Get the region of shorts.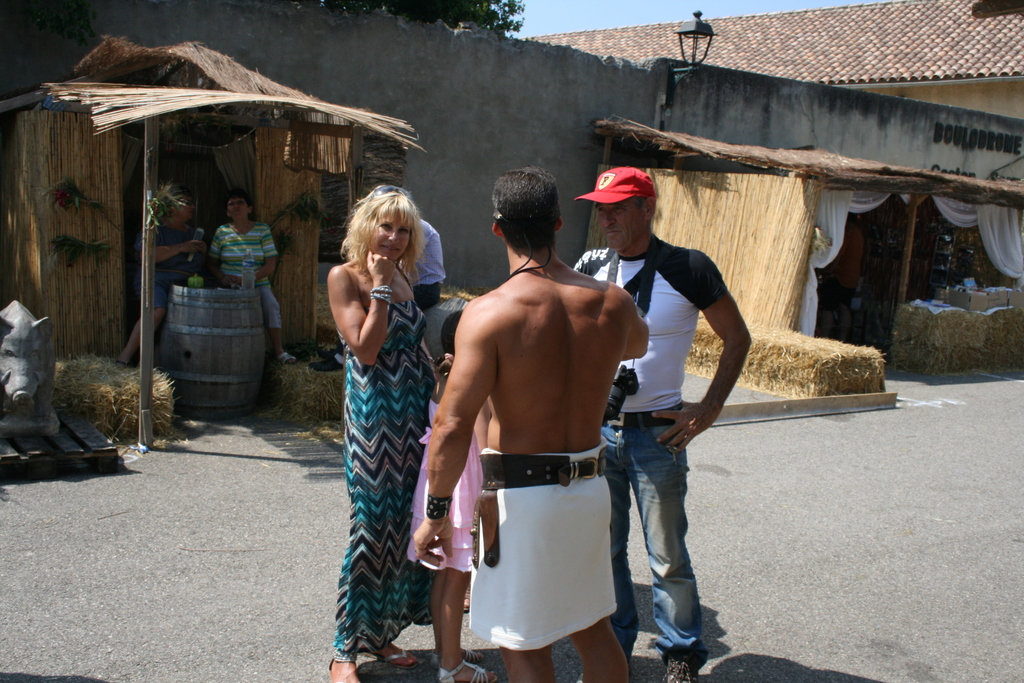
{"left": 255, "top": 284, "right": 283, "bottom": 328}.
